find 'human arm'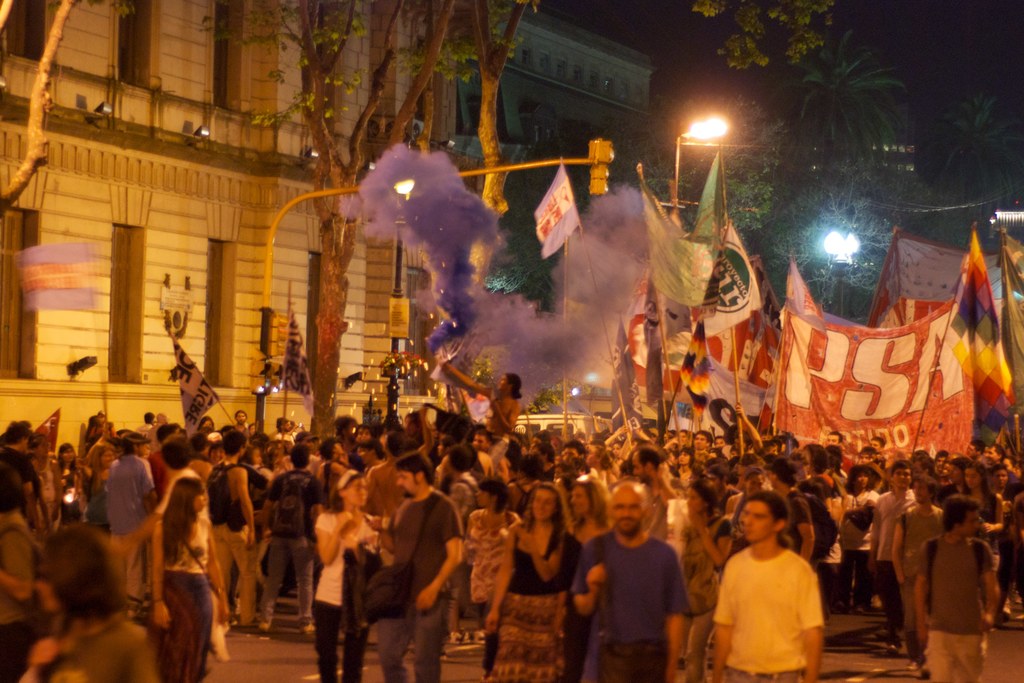
crop(25, 462, 54, 519)
